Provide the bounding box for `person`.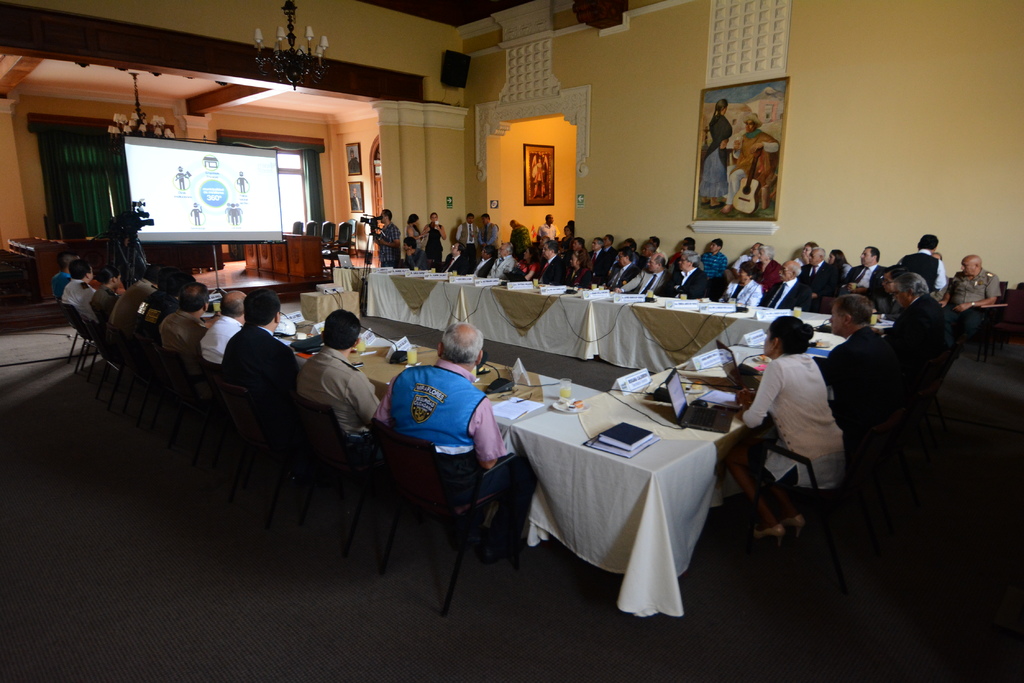
rect(157, 278, 213, 366).
